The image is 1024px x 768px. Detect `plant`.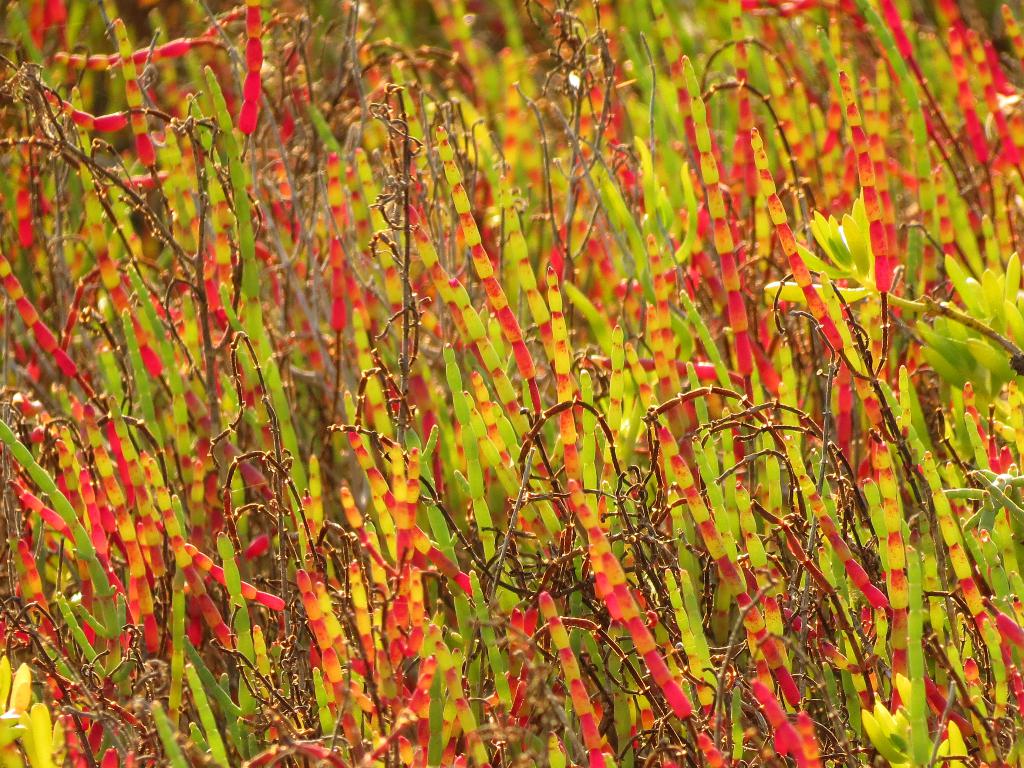
Detection: x1=13 y1=8 x2=982 y2=754.
